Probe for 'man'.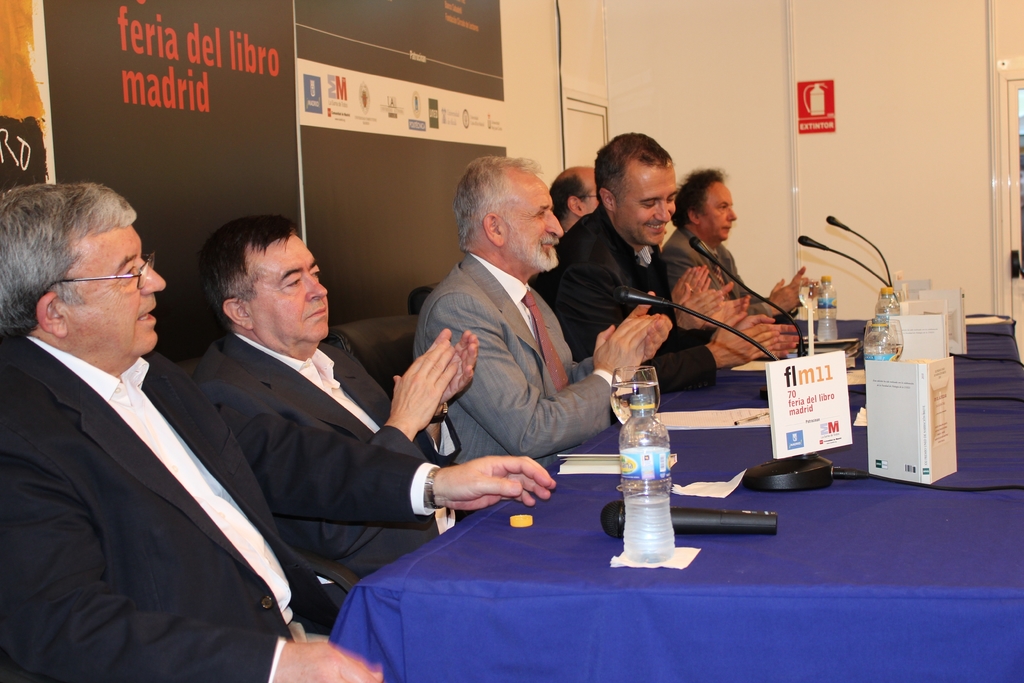
Probe result: (540,126,778,396).
